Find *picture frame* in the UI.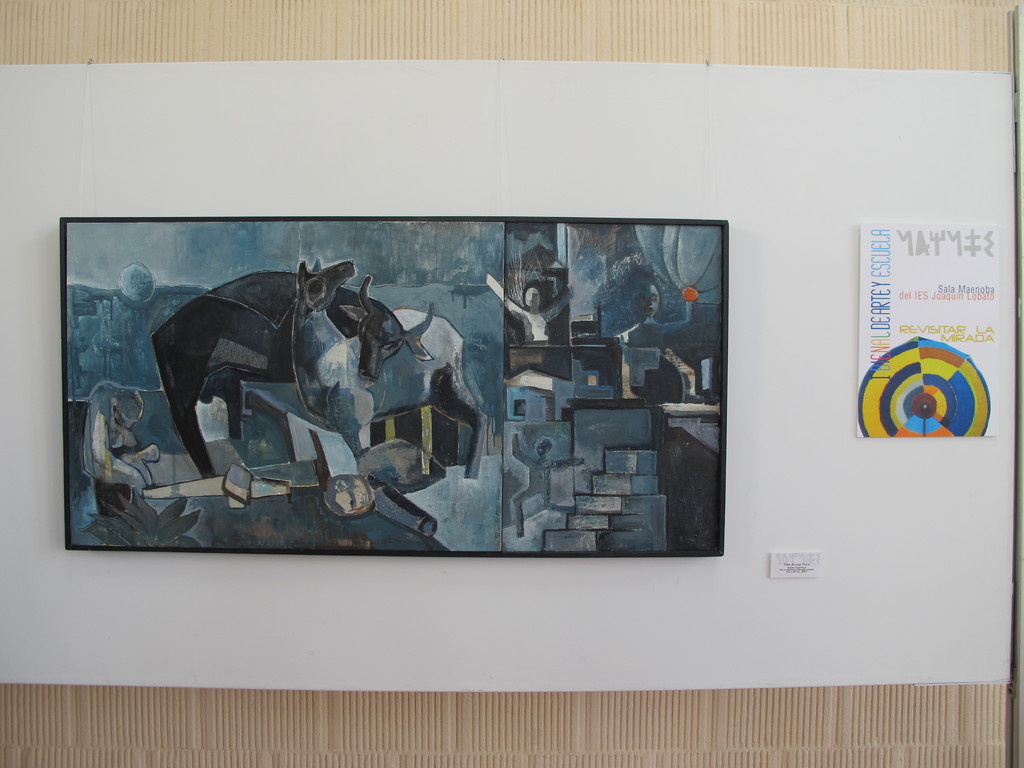
UI element at <region>56, 217, 730, 557</region>.
